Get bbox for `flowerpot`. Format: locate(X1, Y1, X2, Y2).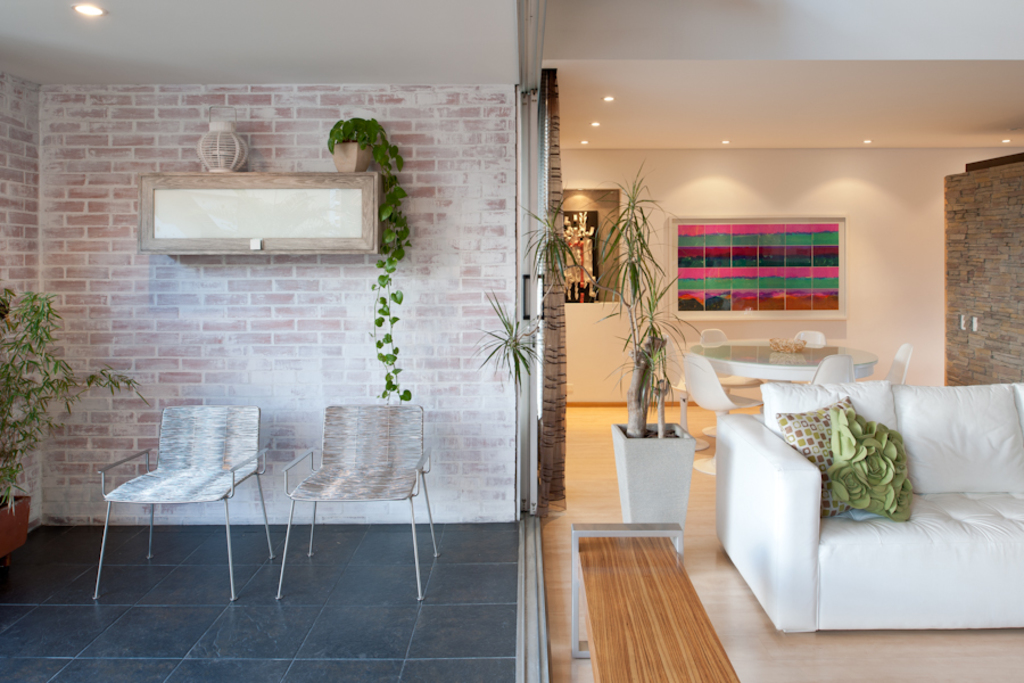
locate(330, 140, 371, 174).
